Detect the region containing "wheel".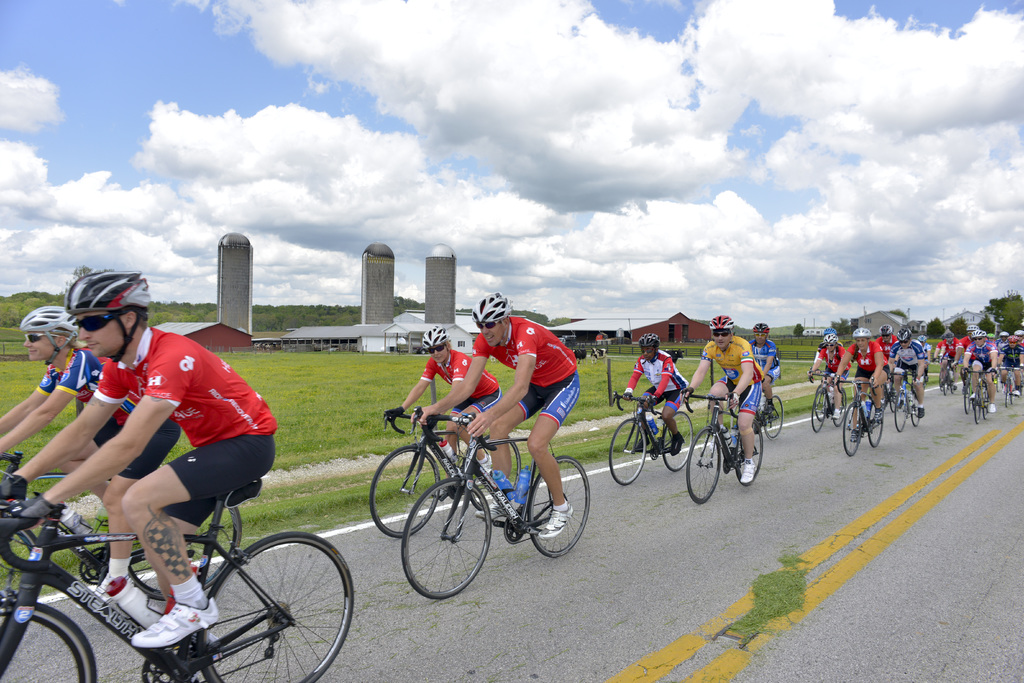
pyautogui.locateOnScreen(124, 504, 242, 599).
